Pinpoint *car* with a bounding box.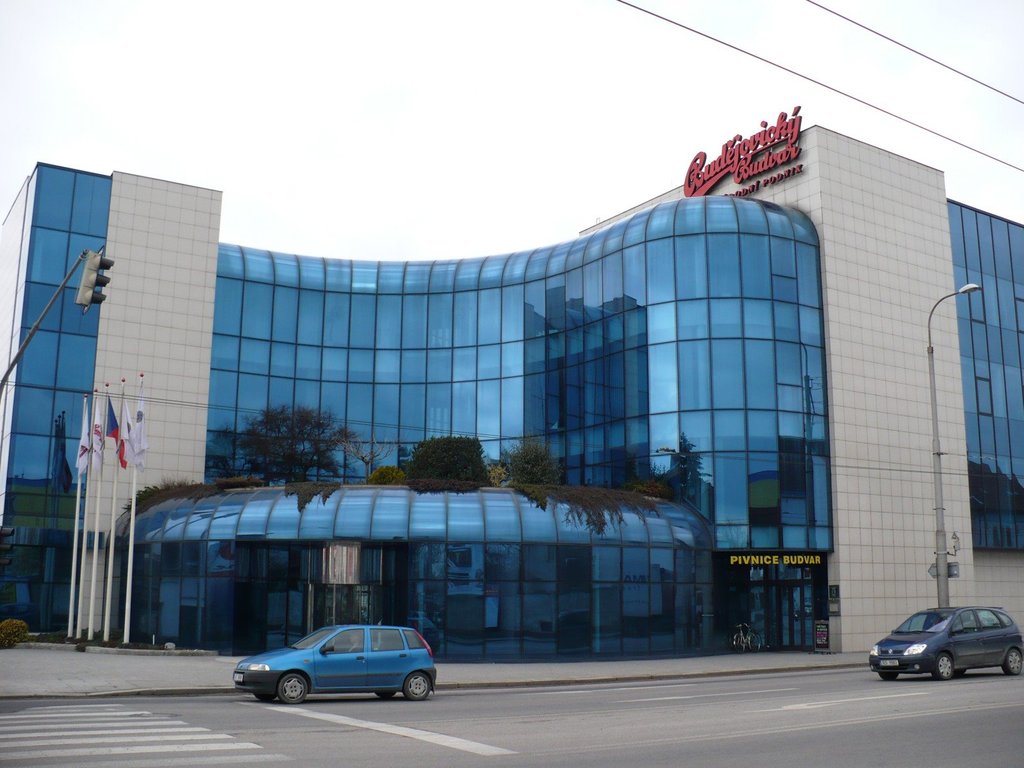
left=232, top=620, right=436, bottom=707.
